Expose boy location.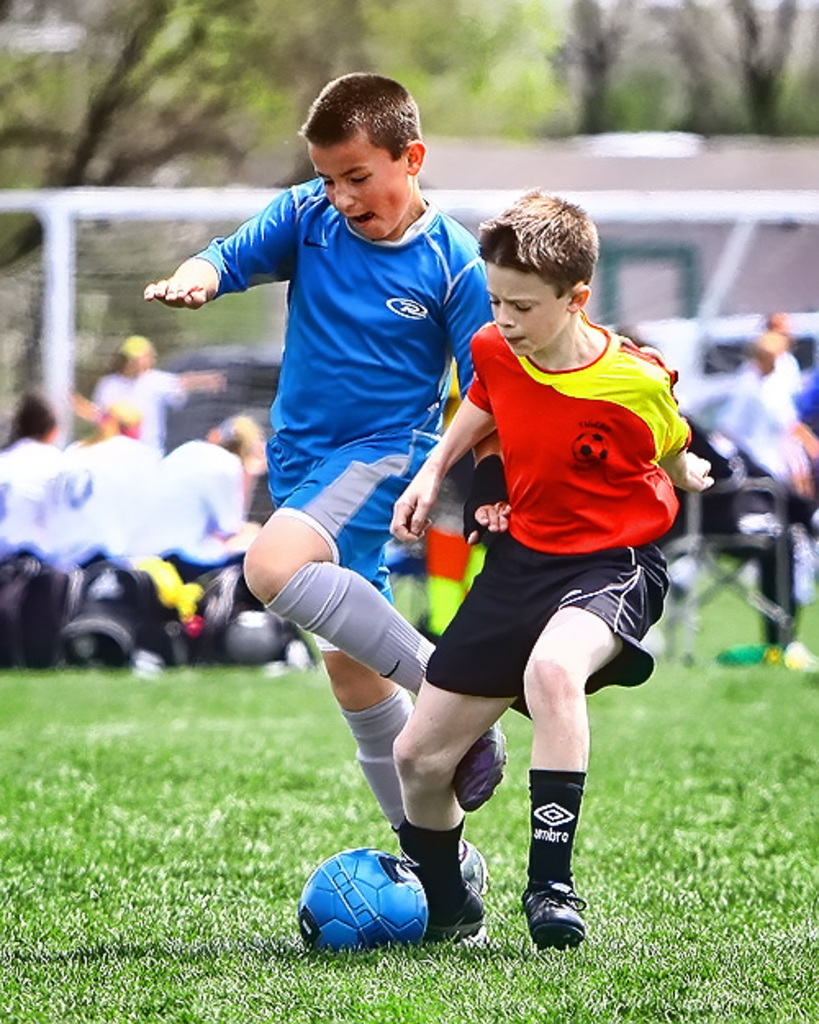
Exposed at 144,69,513,881.
